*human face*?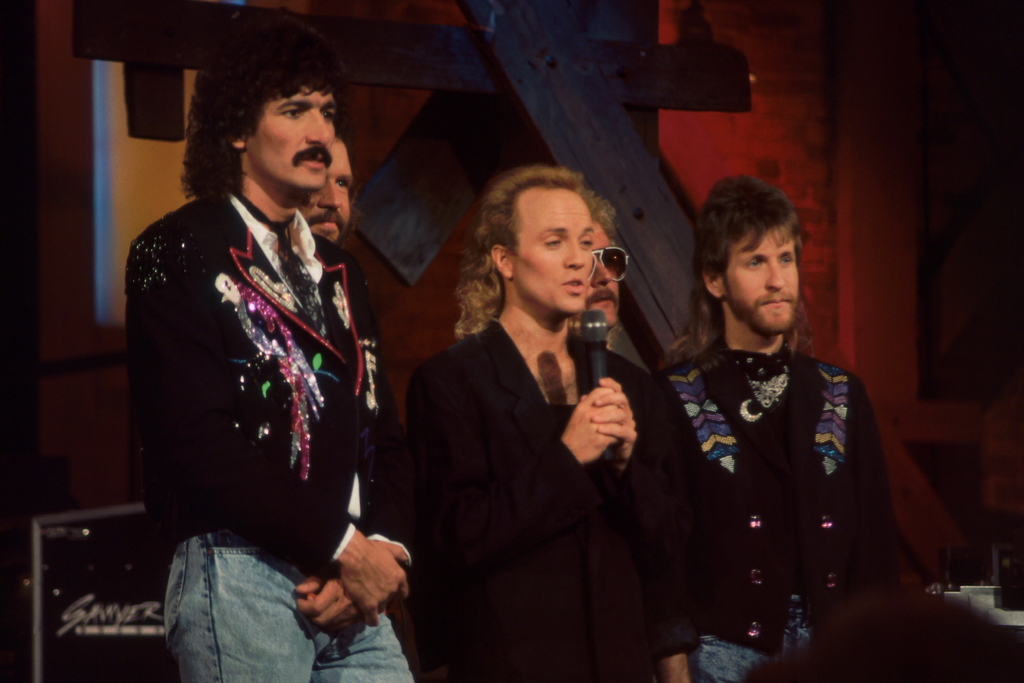
243:84:336:190
